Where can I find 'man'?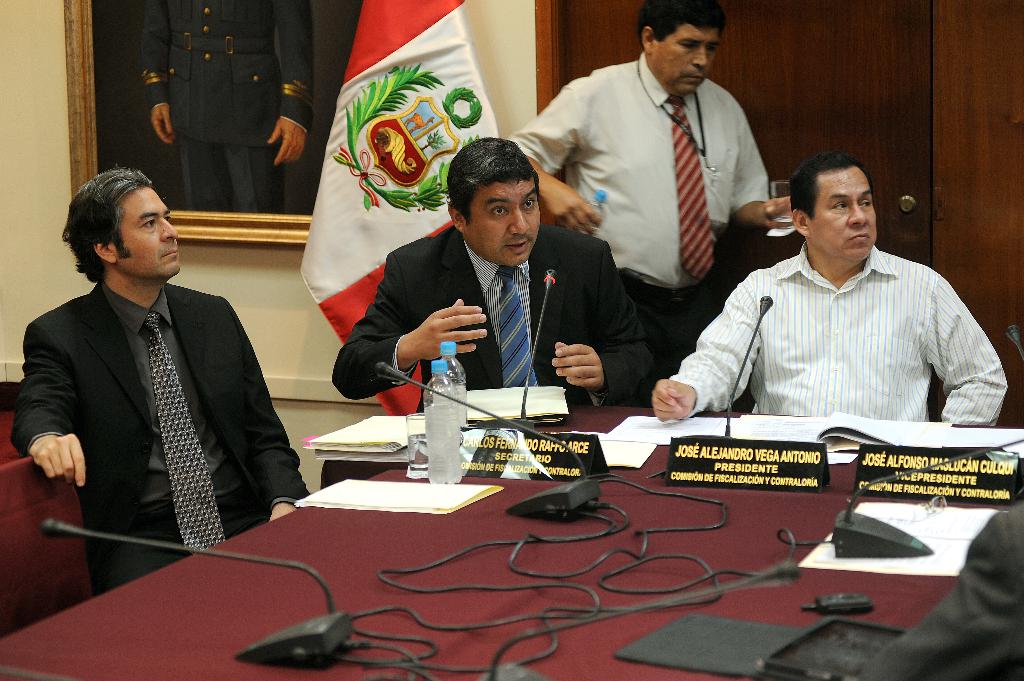
You can find it at locate(692, 154, 1014, 474).
